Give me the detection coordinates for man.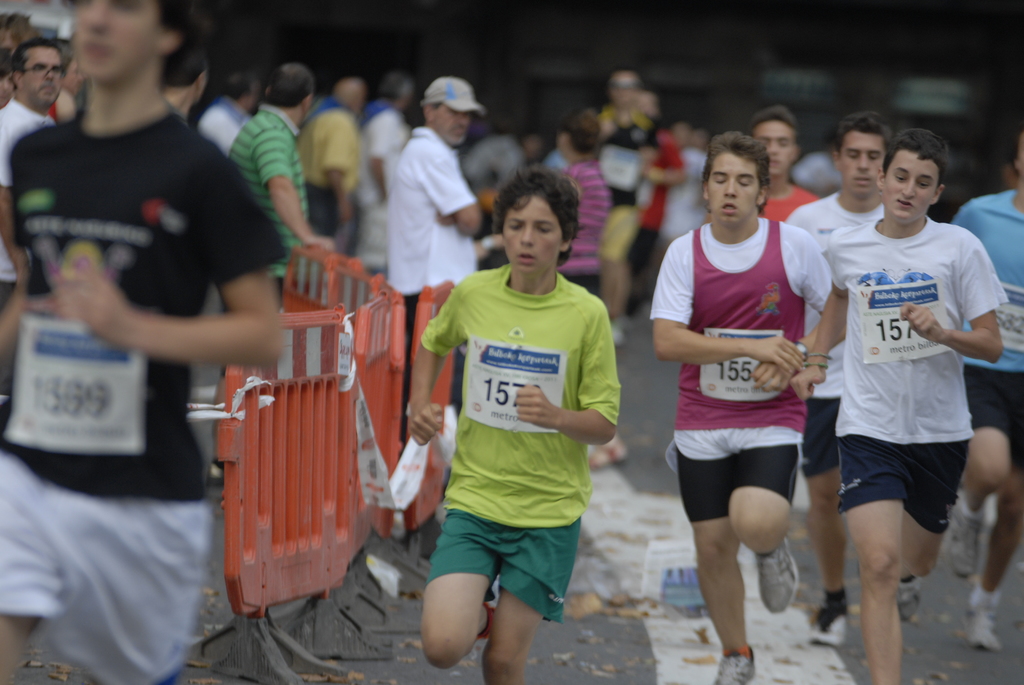
locate(160, 49, 211, 126).
